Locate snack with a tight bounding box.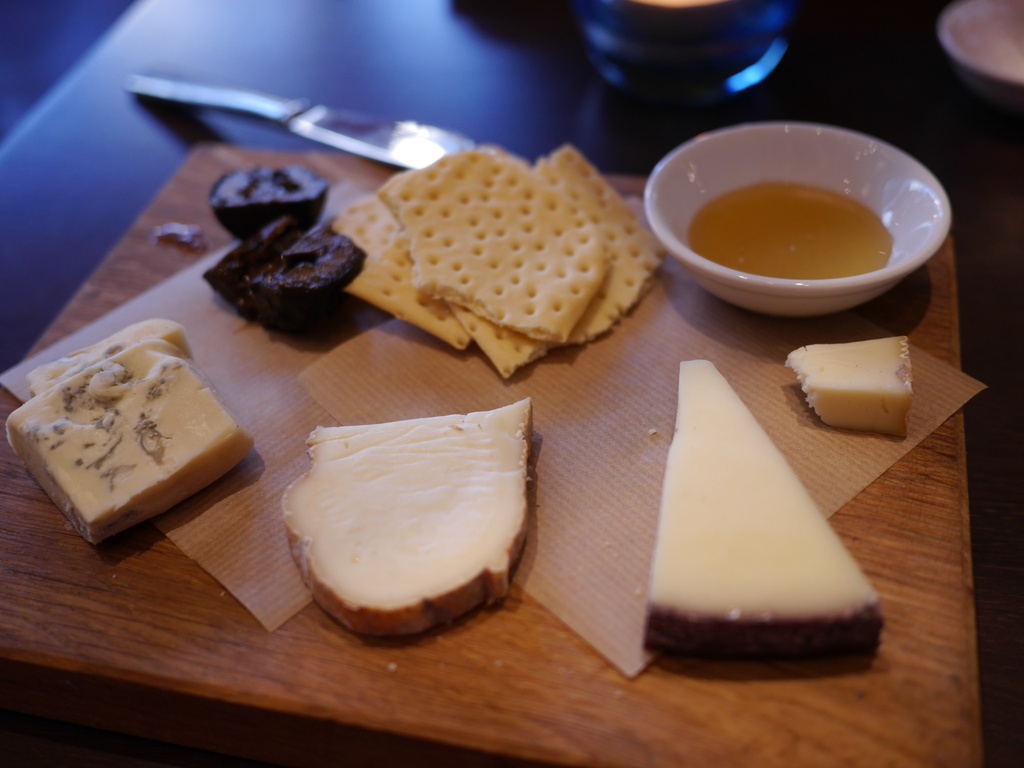
box=[200, 213, 362, 330].
